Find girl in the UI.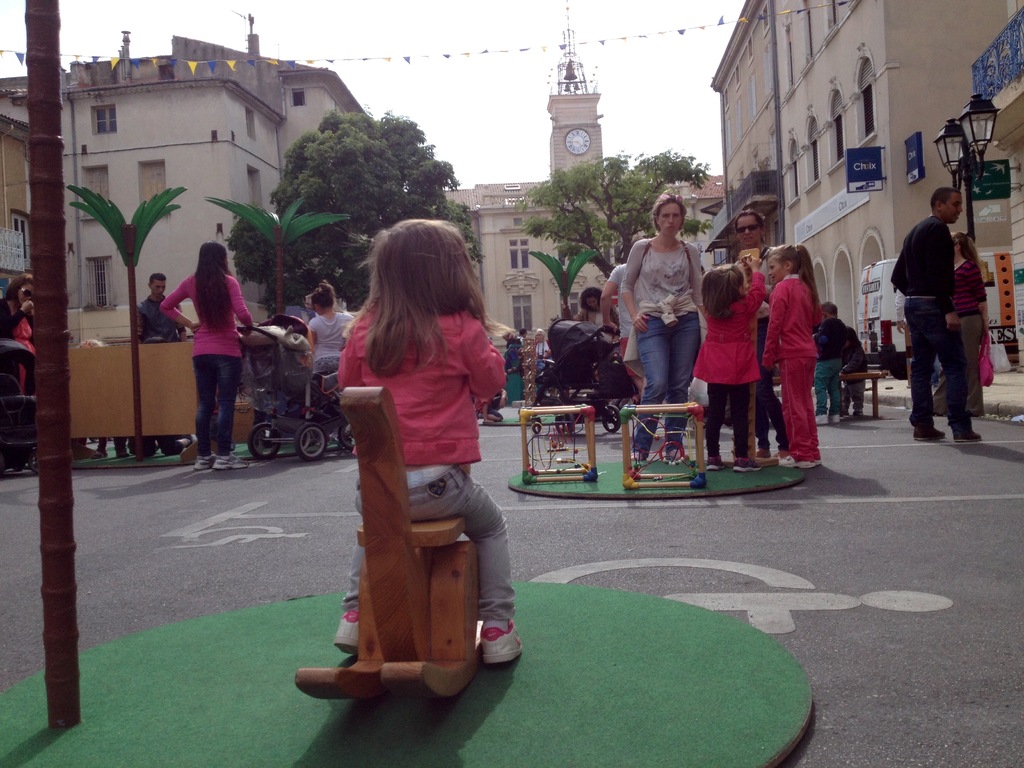
UI element at 330, 216, 535, 673.
